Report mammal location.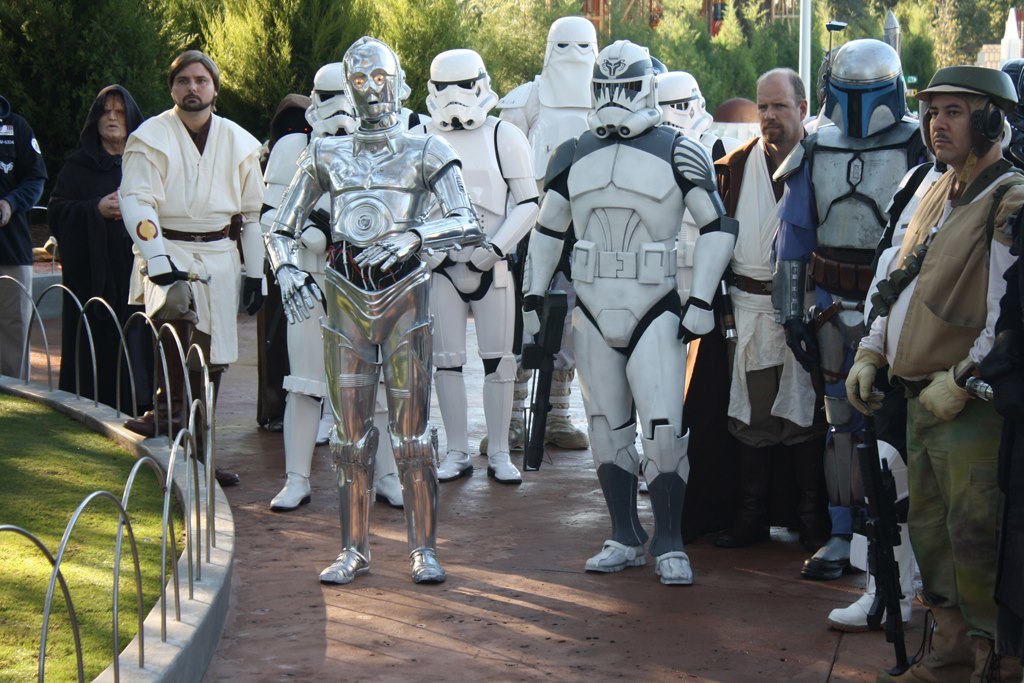
Report: crop(259, 95, 310, 425).
